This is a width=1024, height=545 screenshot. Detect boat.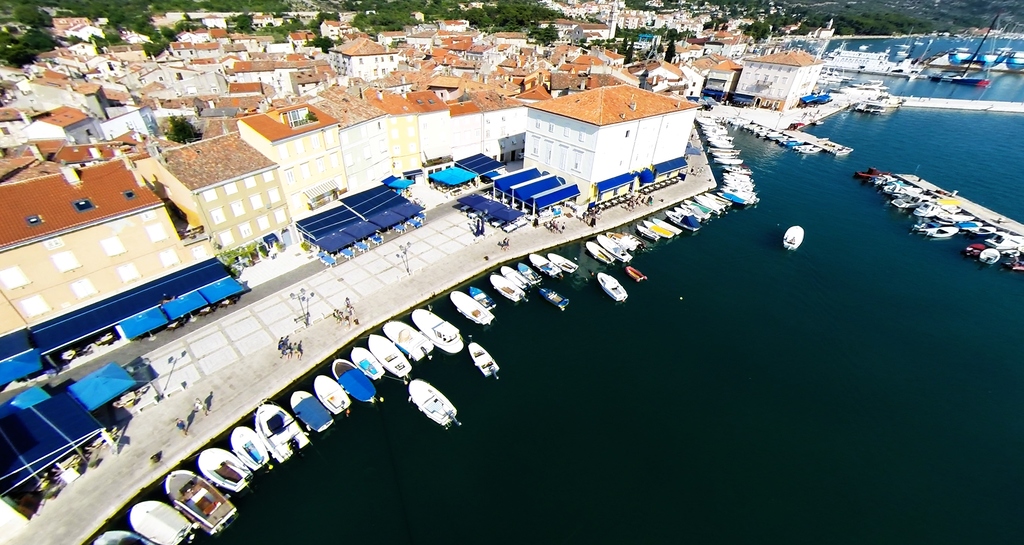
BBox(779, 224, 805, 248).
